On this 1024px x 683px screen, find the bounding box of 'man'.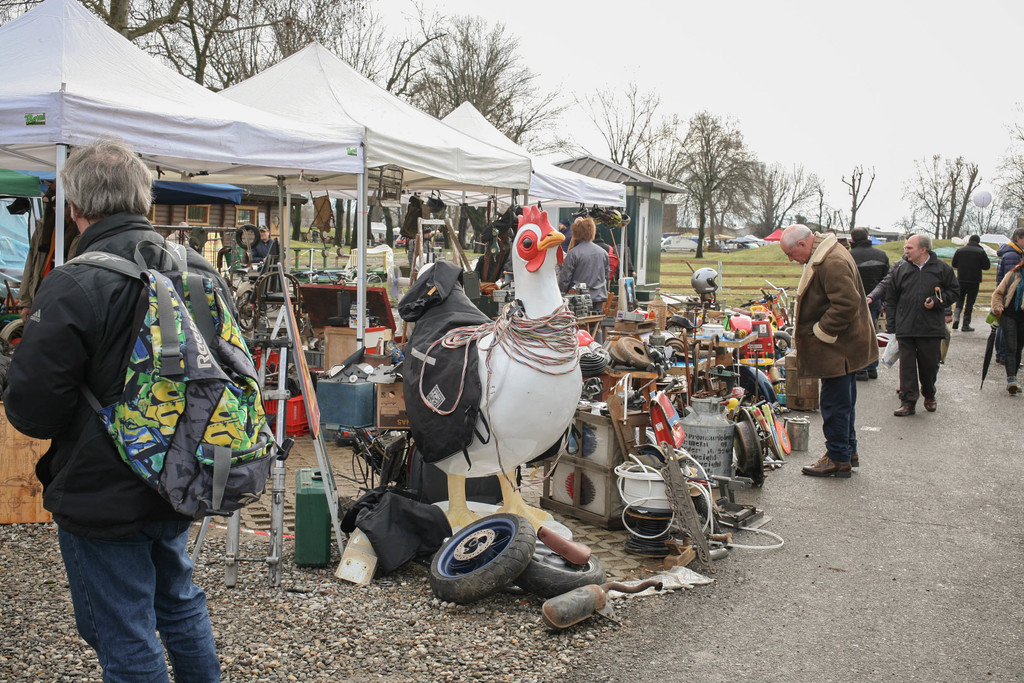
Bounding box: x1=6, y1=131, x2=221, y2=682.
